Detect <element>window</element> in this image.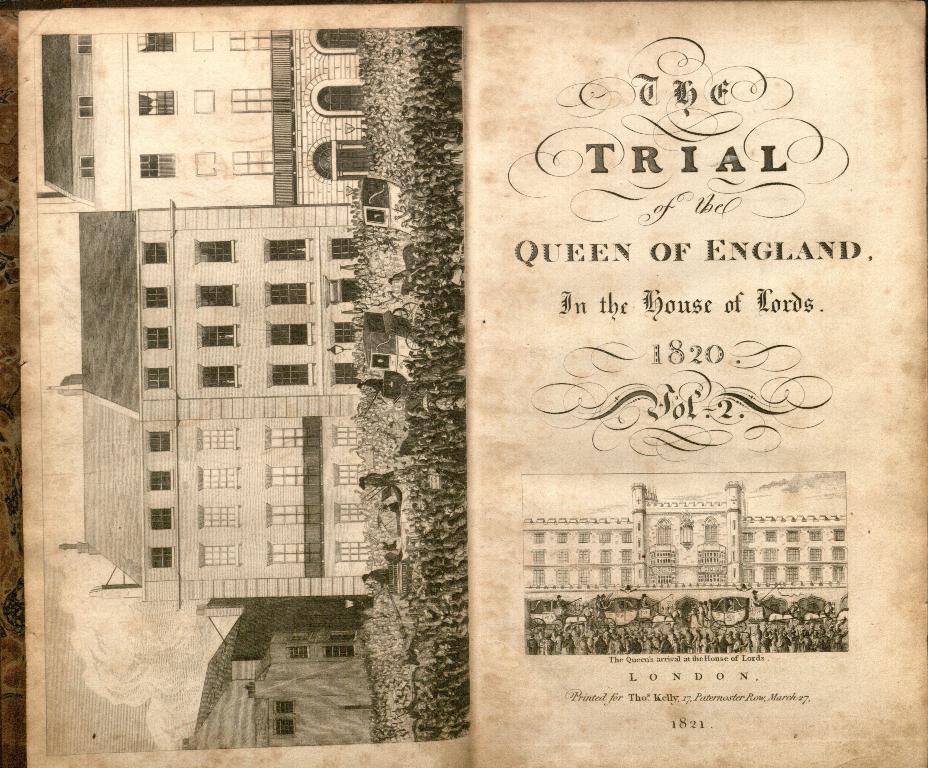
Detection: [577, 531, 590, 542].
